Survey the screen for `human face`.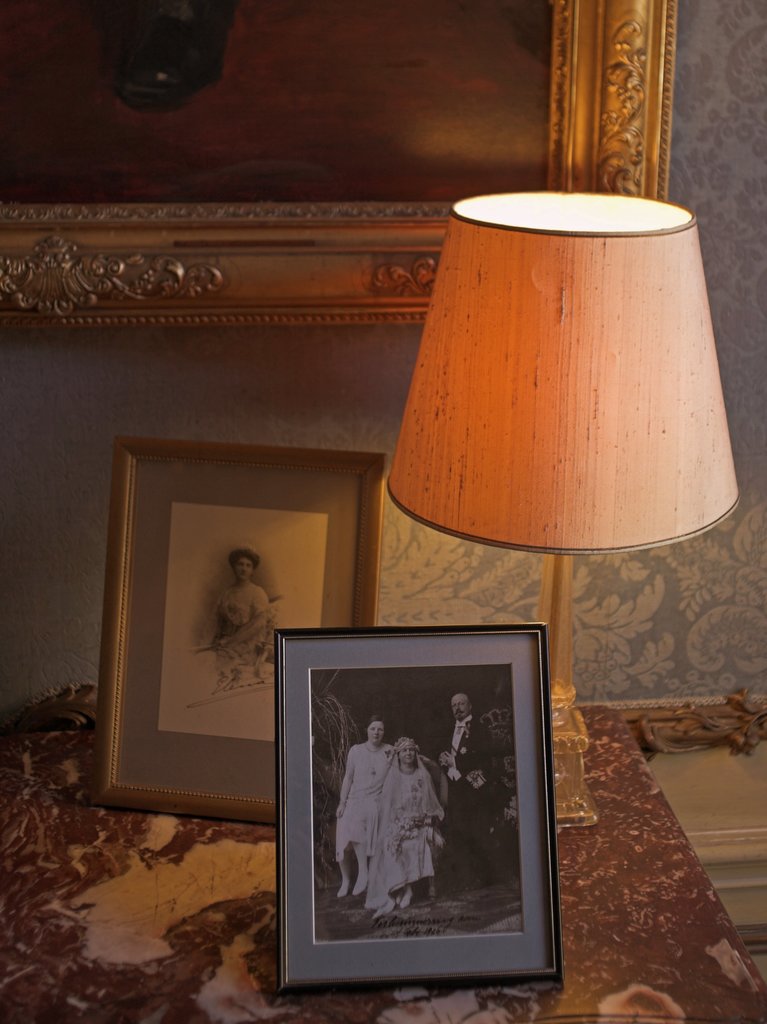
Survey found: (368, 722, 385, 746).
